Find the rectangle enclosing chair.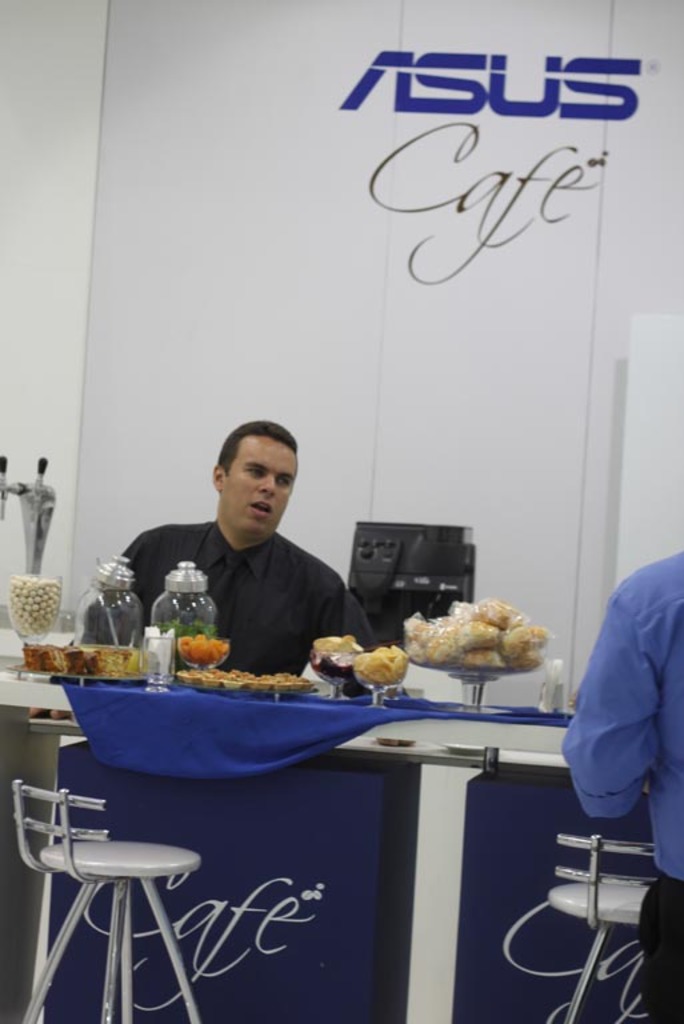
box(7, 781, 203, 1023).
